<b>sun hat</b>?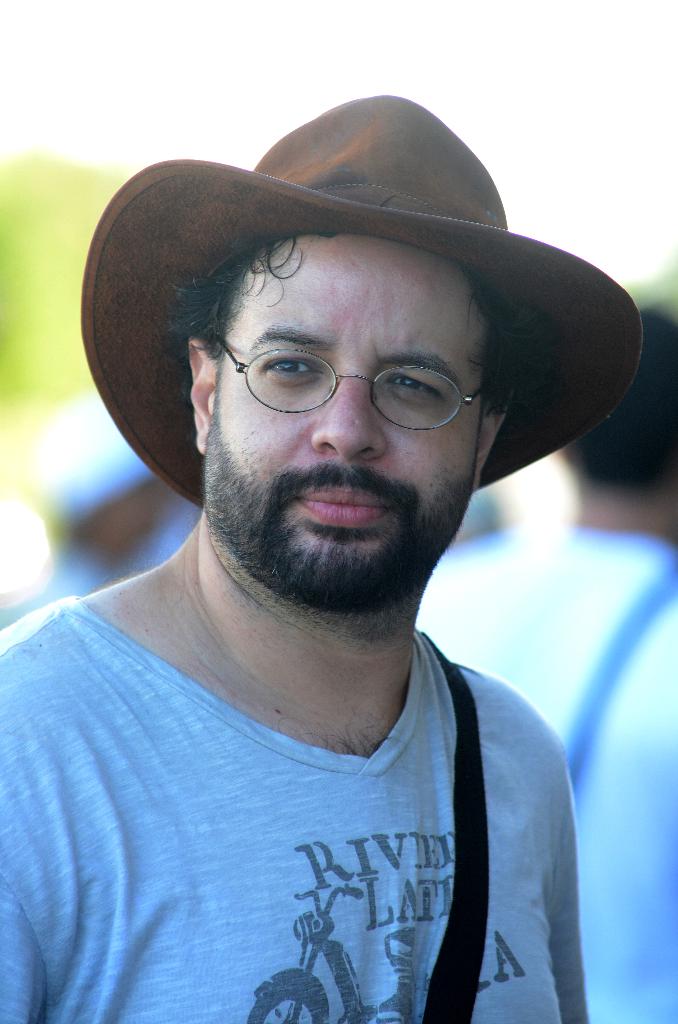
68:90:629:509
